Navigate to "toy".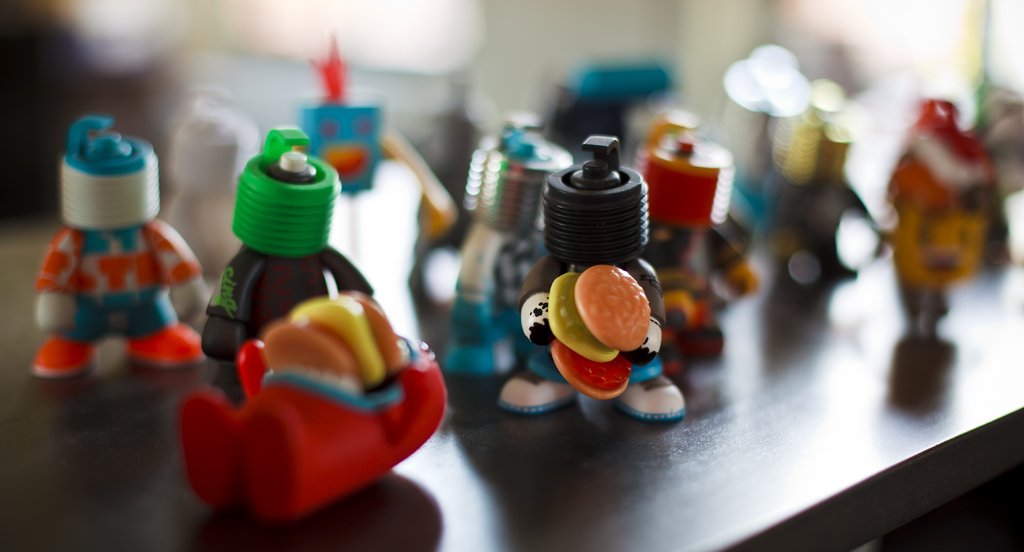
Navigation target: detection(883, 91, 1015, 380).
